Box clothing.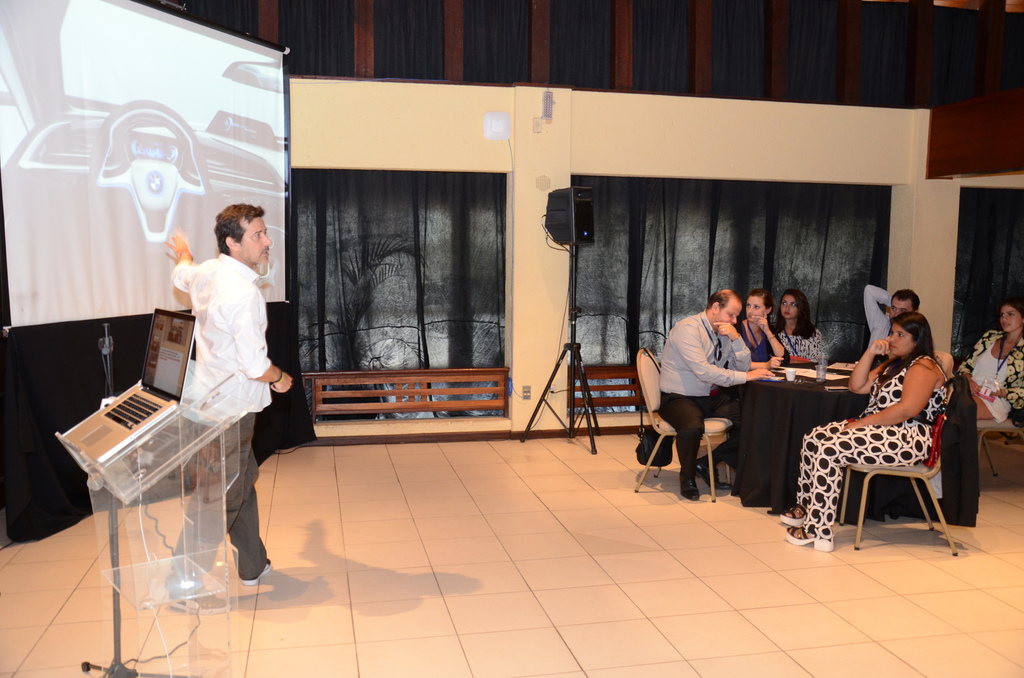
select_region(867, 289, 895, 354).
